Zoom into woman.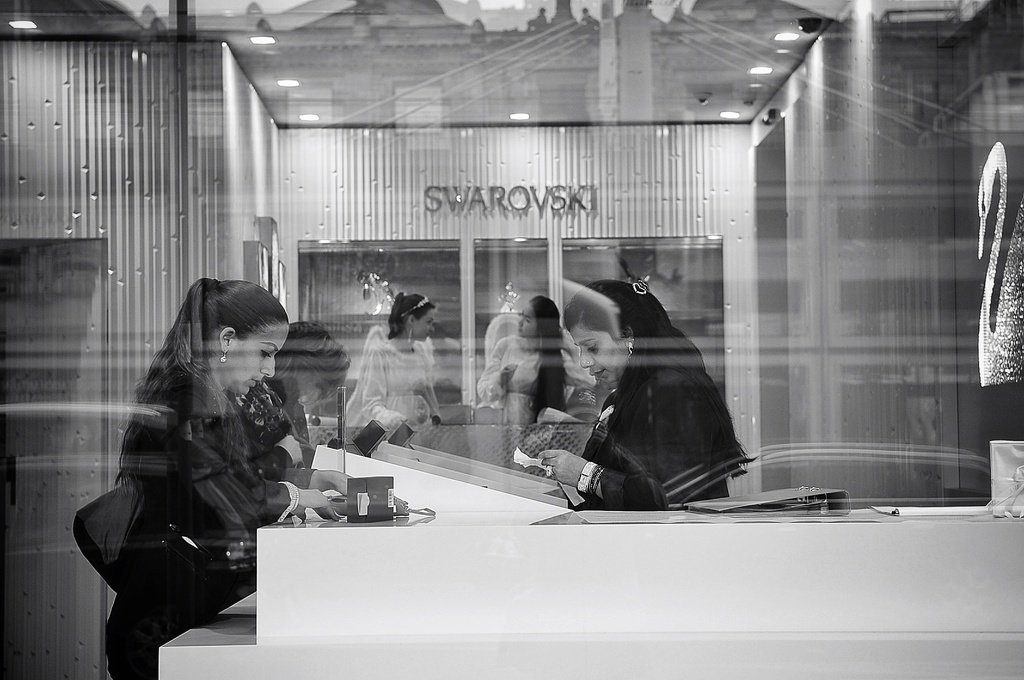
Zoom target: box(349, 275, 454, 471).
